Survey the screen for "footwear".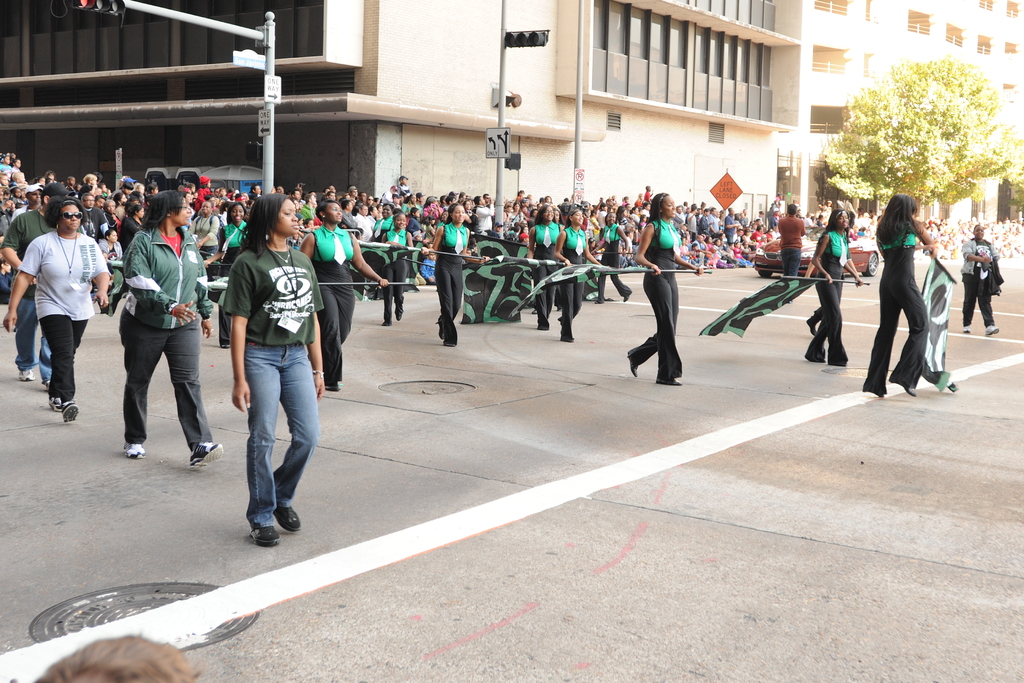
Survey found: <region>445, 340, 455, 347</region>.
